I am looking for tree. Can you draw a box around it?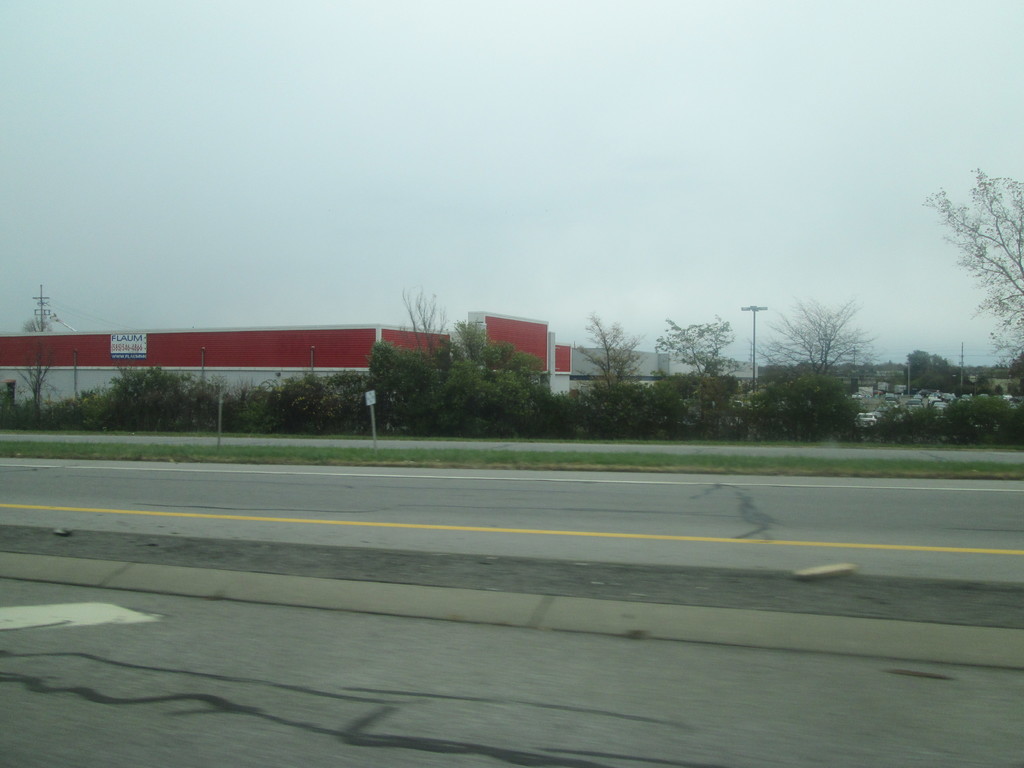
Sure, the bounding box is (x1=900, y1=346, x2=959, y2=397).
